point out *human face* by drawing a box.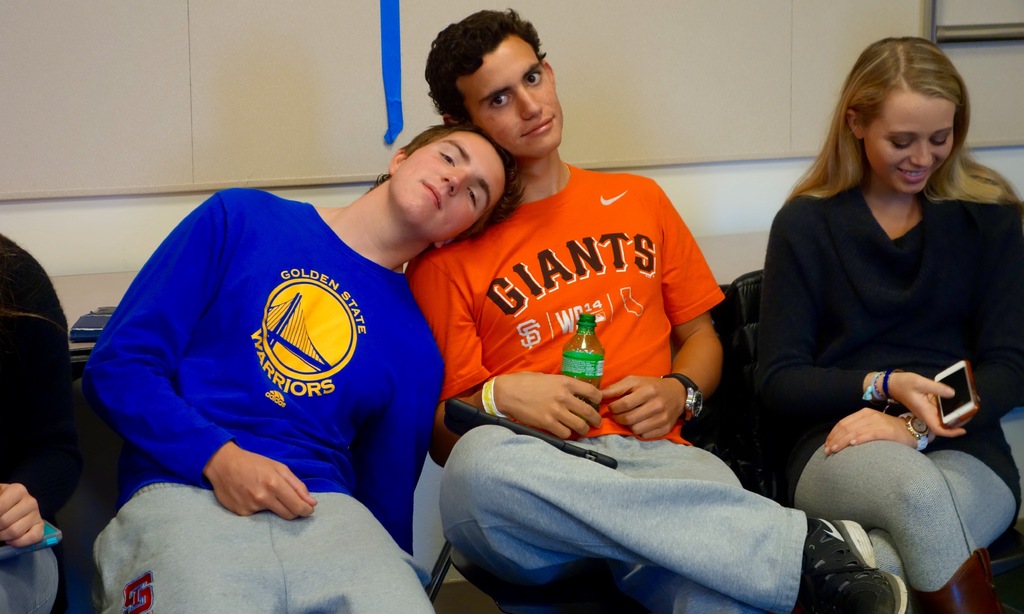
<box>460,41,564,160</box>.
